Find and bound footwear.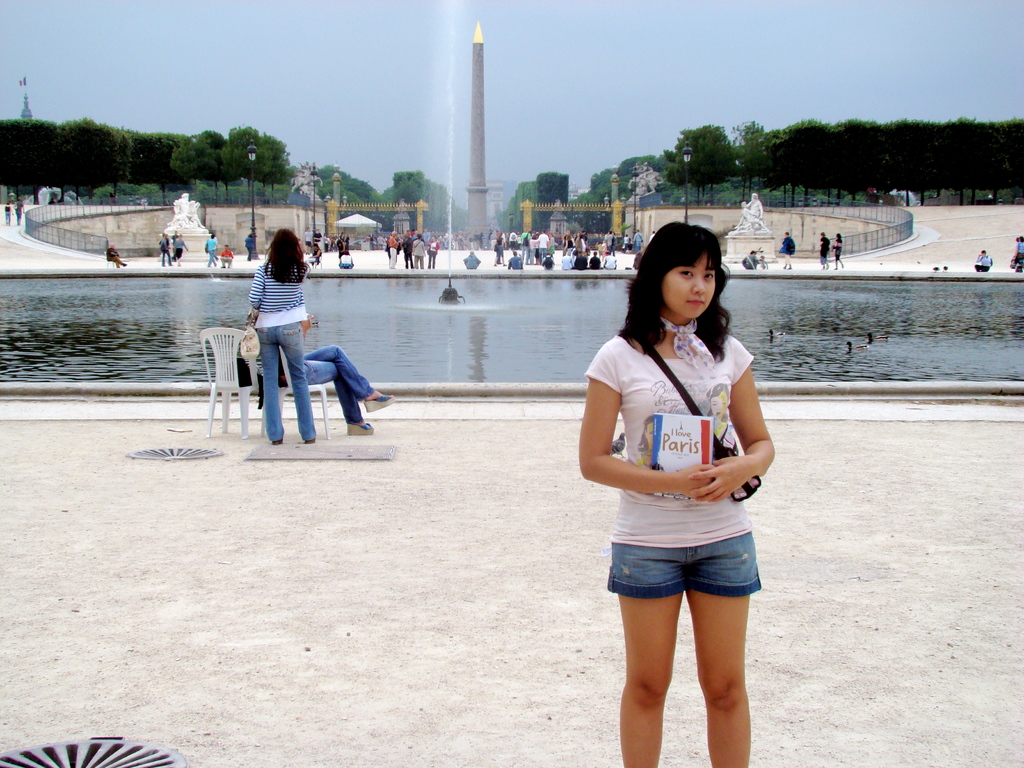
Bound: crop(346, 423, 372, 436).
